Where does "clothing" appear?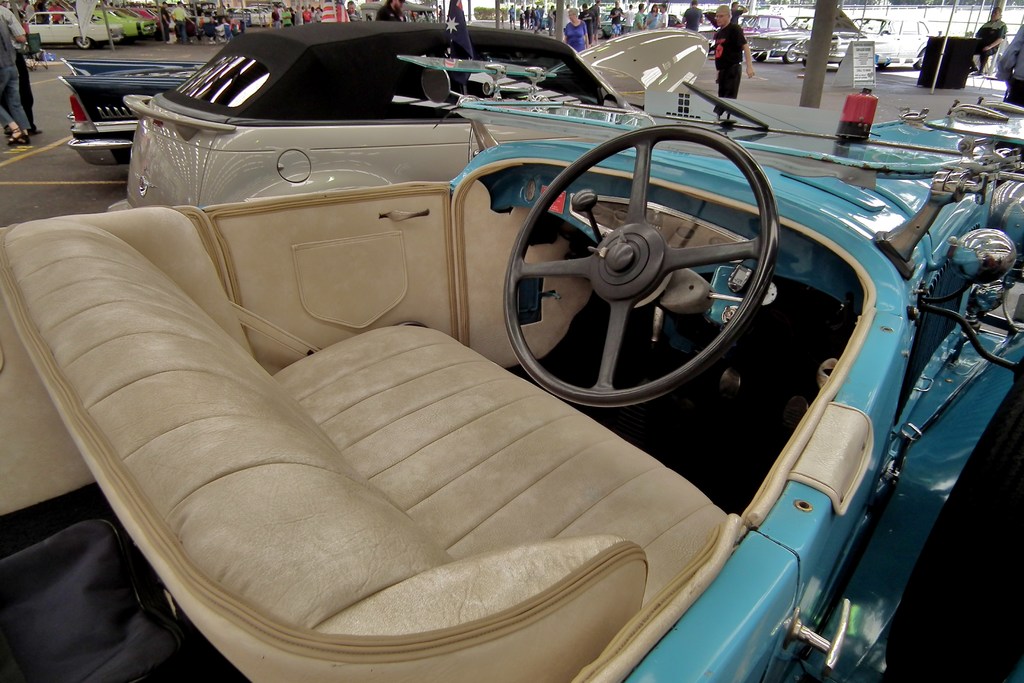
Appears at <box>271,8,280,31</box>.
